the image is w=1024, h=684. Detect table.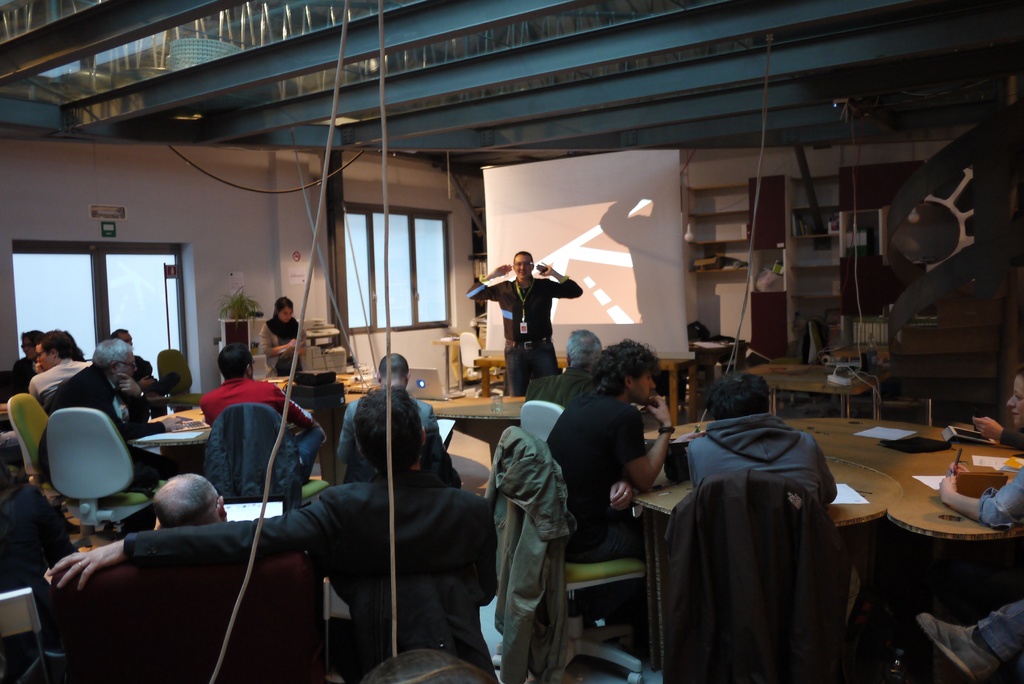
Detection: (476,355,698,425).
